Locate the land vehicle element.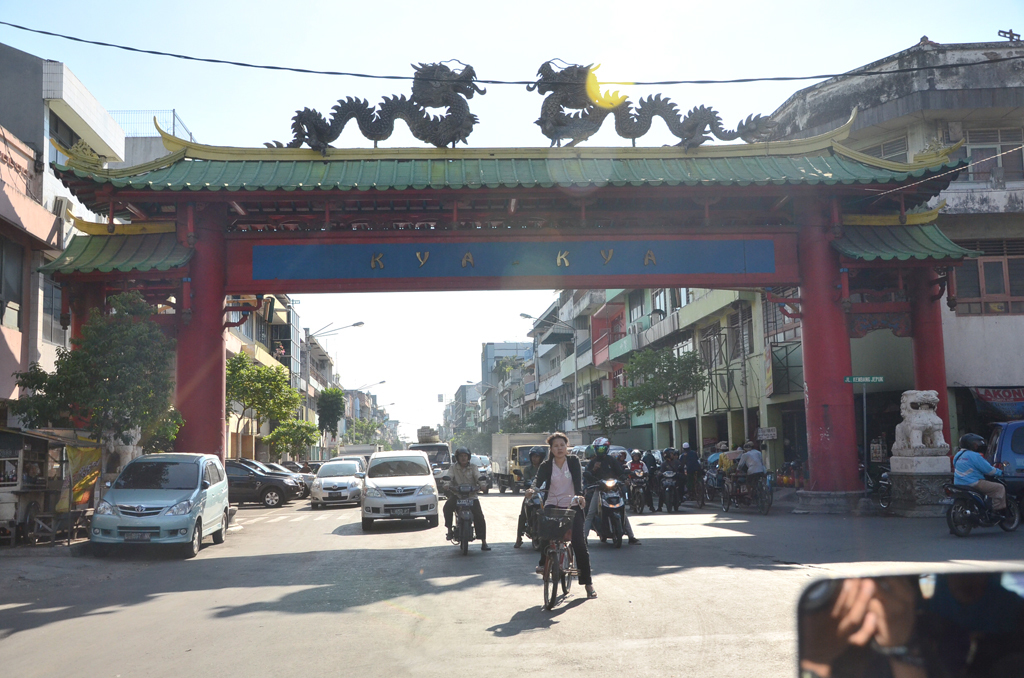
Element bbox: Rect(590, 479, 629, 544).
